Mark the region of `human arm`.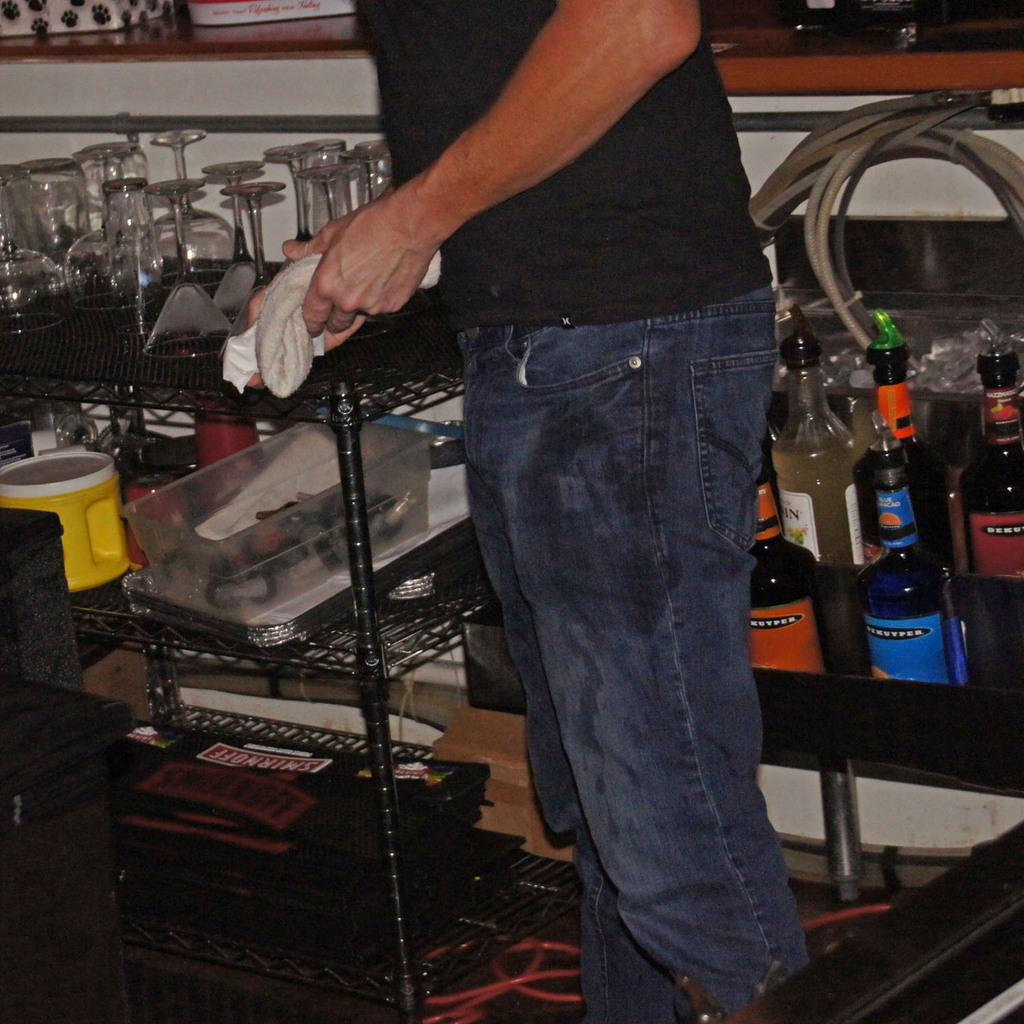
Region: l=235, t=287, r=372, b=385.
